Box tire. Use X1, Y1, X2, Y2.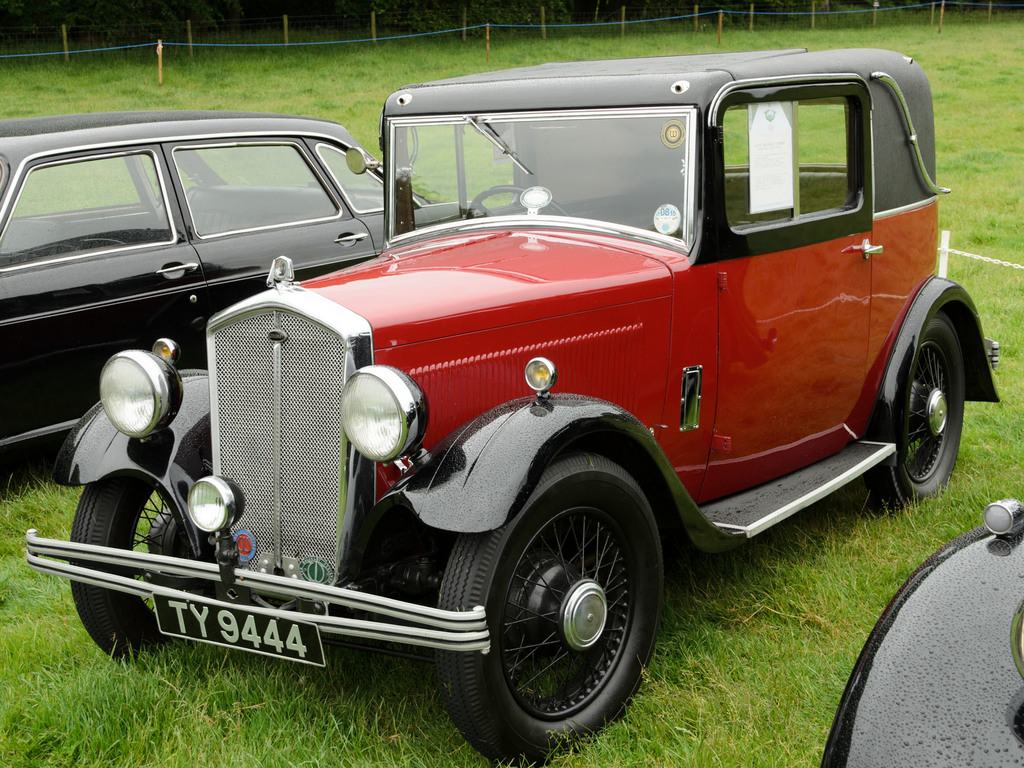
68, 468, 216, 675.
